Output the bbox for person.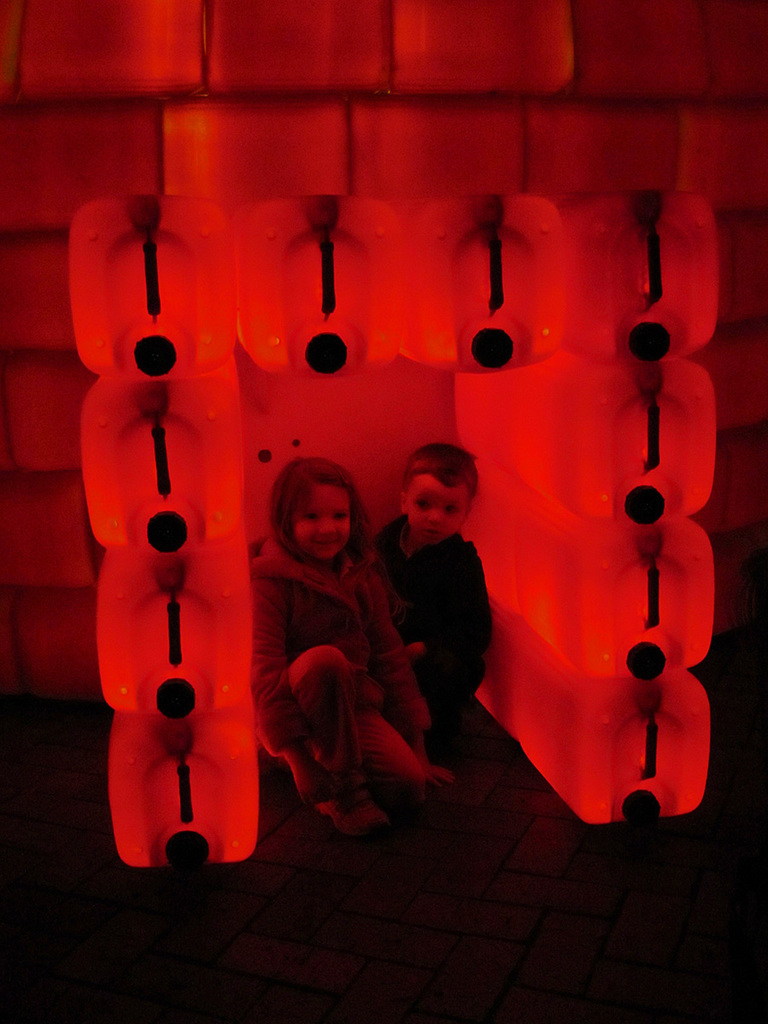
pyautogui.locateOnScreen(245, 459, 449, 836).
